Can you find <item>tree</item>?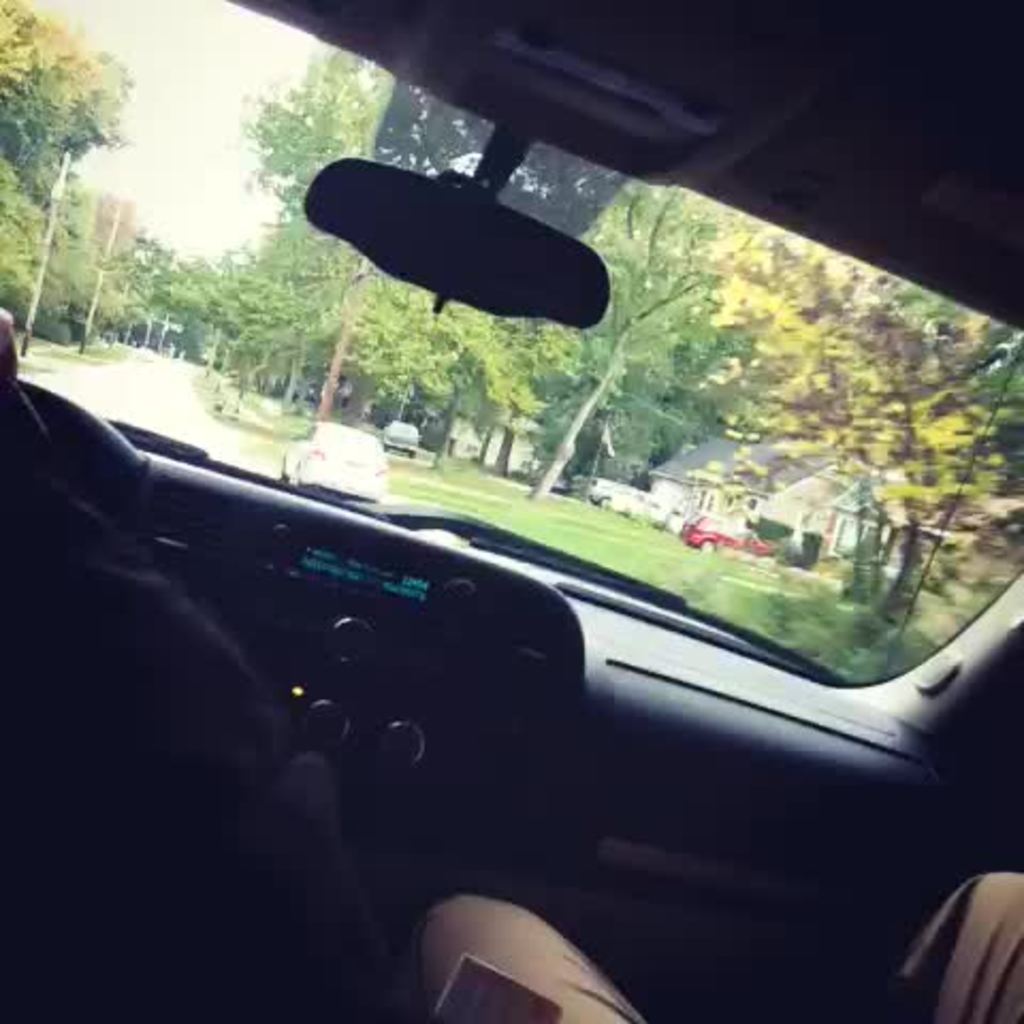
Yes, bounding box: box=[704, 245, 1013, 608].
